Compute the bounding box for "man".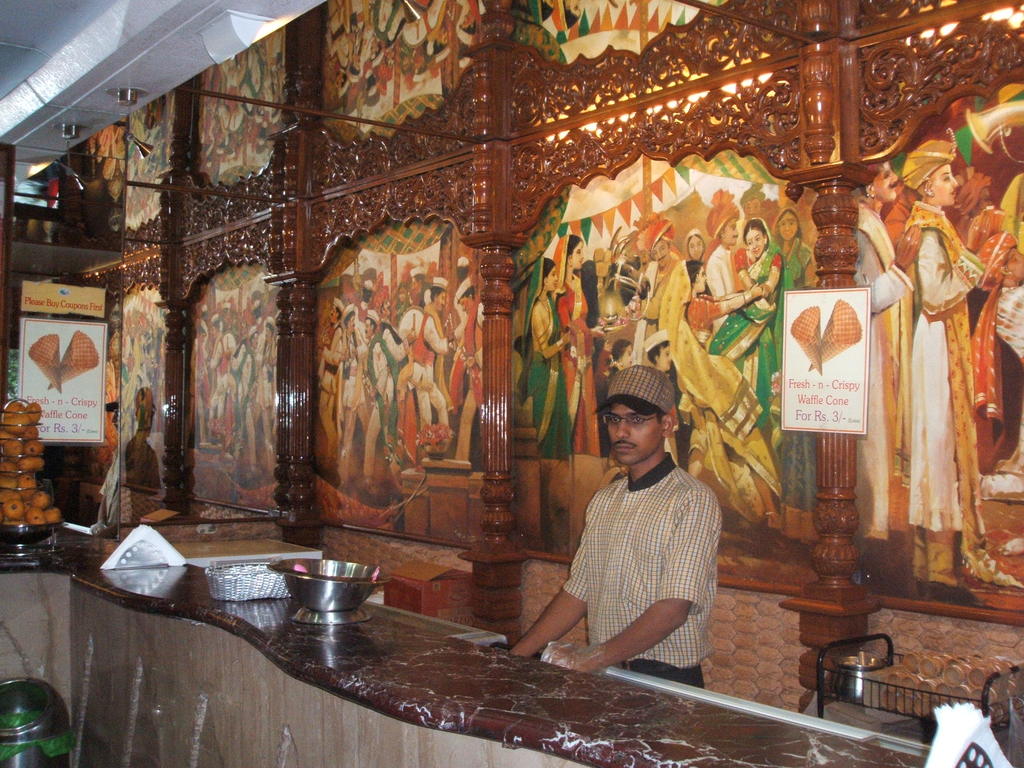
locate(410, 278, 452, 435).
